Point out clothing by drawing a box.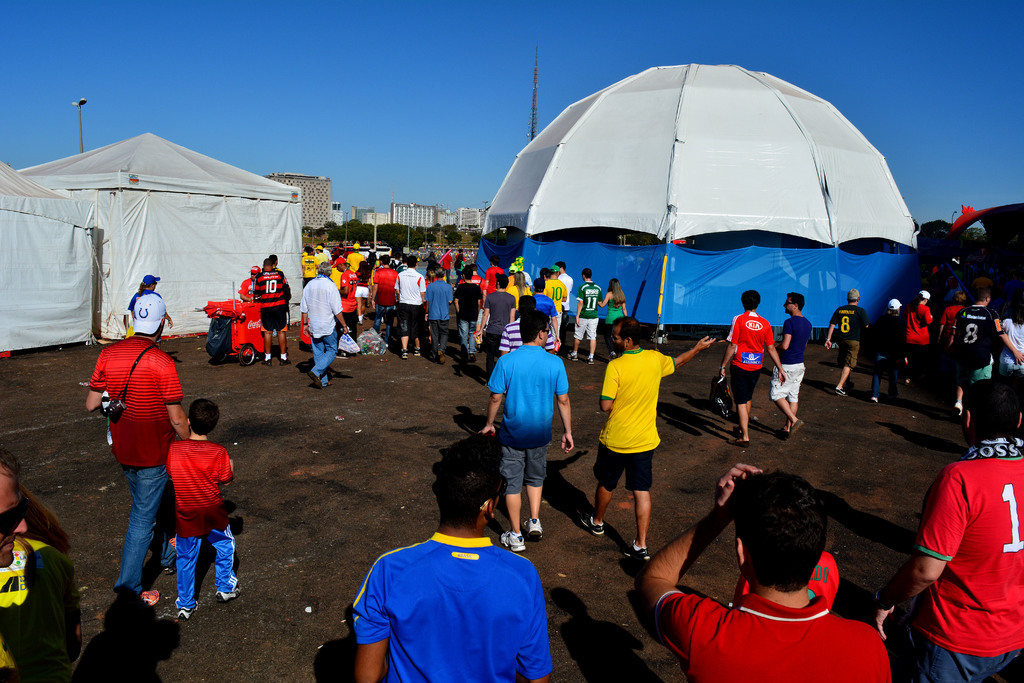
x1=121 y1=284 x2=177 y2=341.
